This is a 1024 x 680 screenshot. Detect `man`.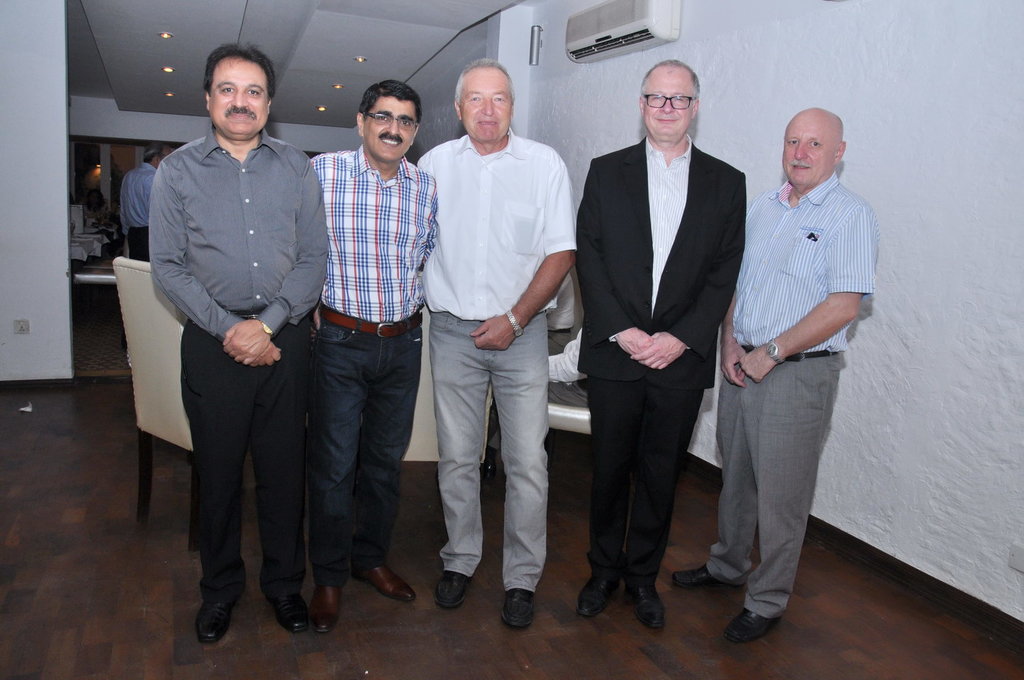
box(575, 55, 746, 637).
